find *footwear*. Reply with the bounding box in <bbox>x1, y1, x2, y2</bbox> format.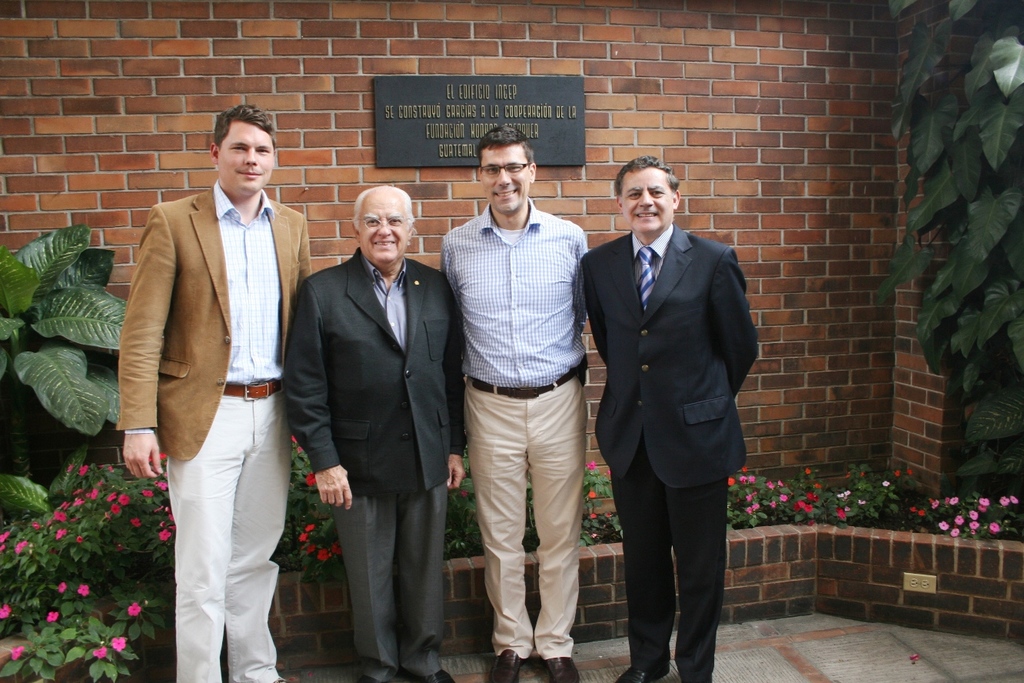
<bbox>547, 658, 578, 682</bbox>.
